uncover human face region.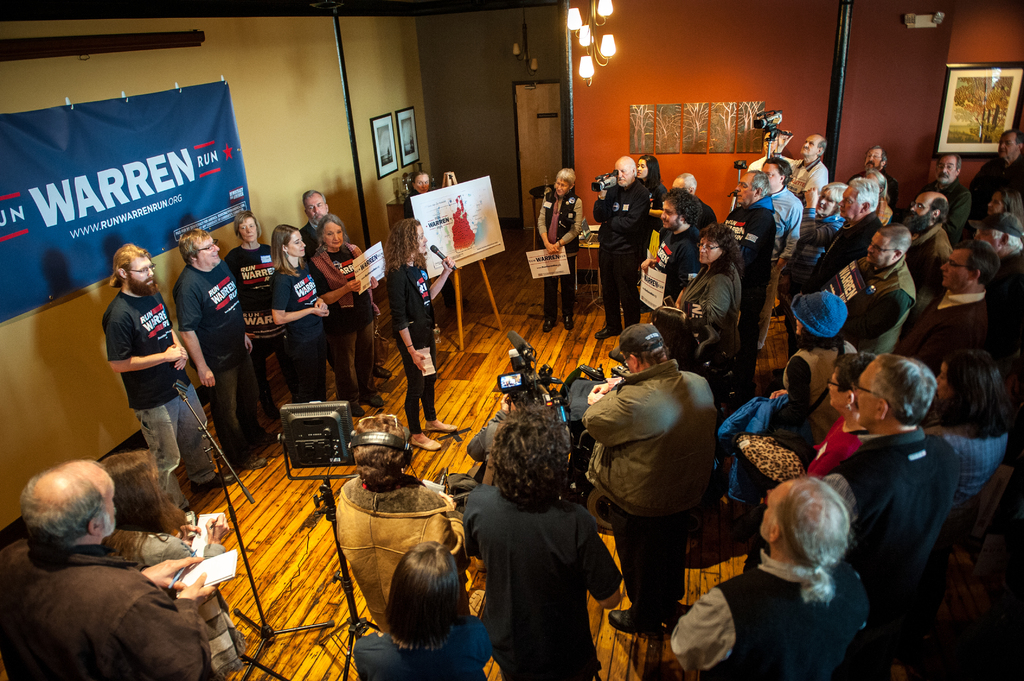
Uncovered: crop(304, 195, 328, 222).
